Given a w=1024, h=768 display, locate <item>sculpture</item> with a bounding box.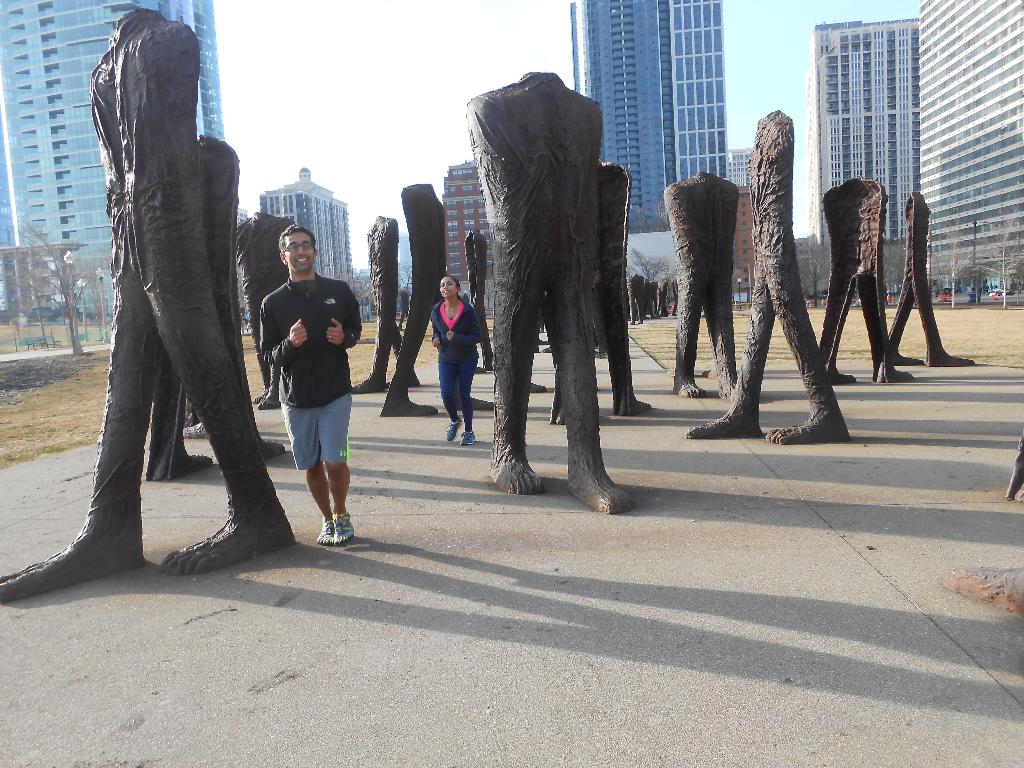
Located: left=813, top=172, right=922, bottom=386.
